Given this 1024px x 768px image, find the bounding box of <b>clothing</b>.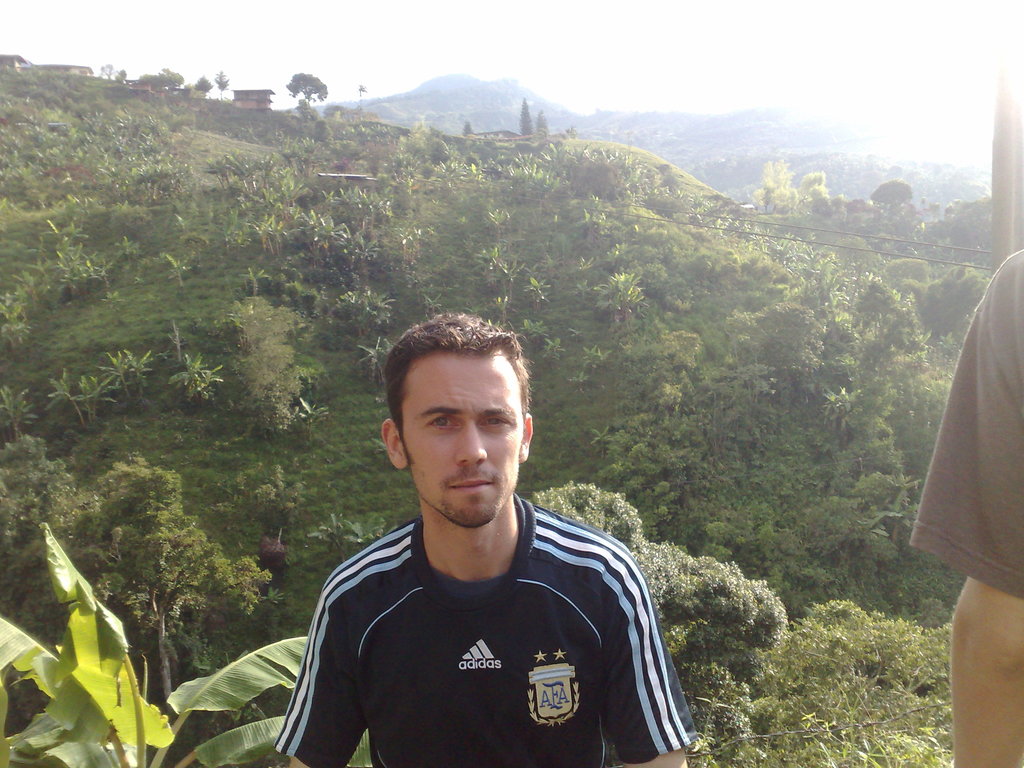
[left=273, top=495, right=696, bottom=767].
